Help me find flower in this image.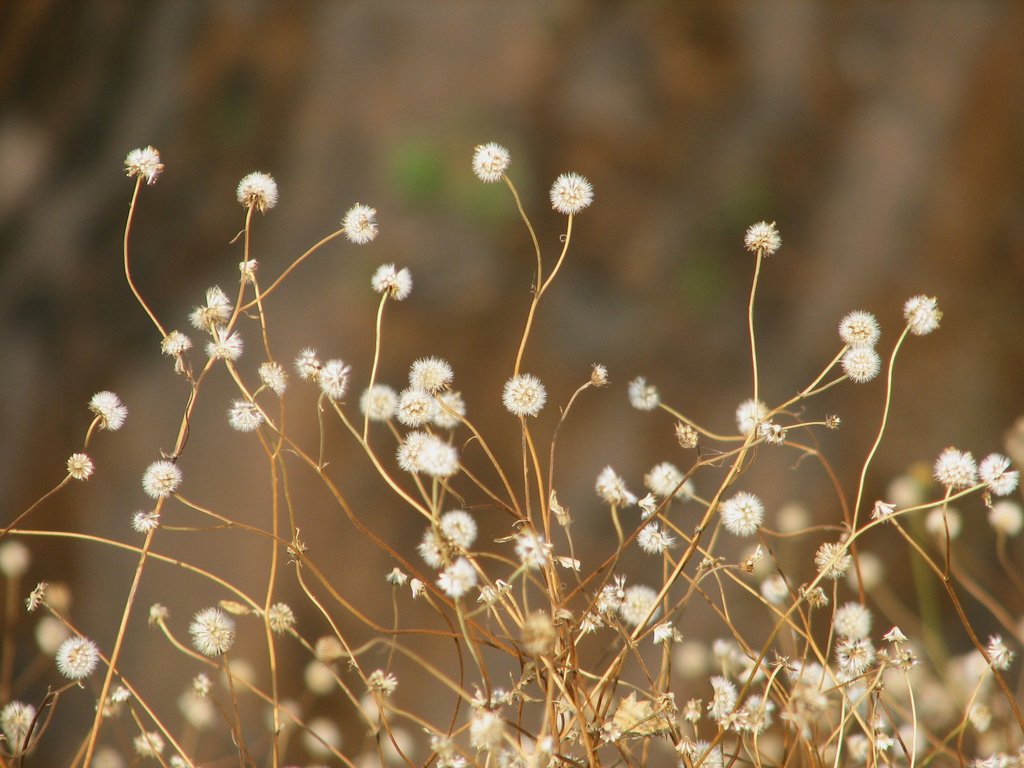
Found it: left=733, top=397, right=768, bottom=438.
